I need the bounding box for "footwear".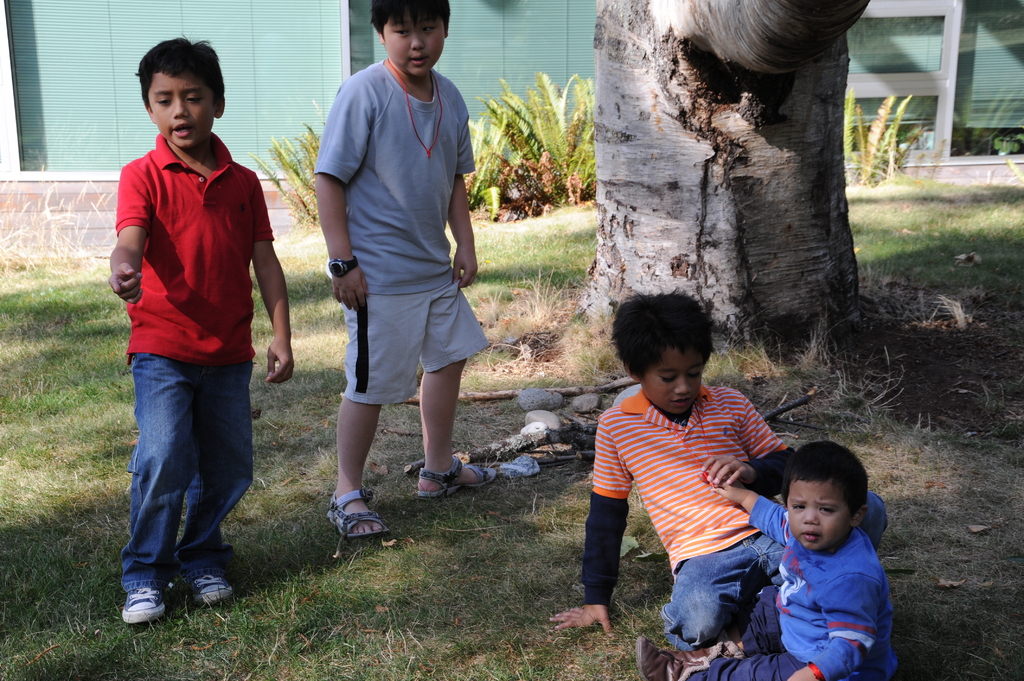
Here it is: [left=323, top=487, right=388, bottom=540].
